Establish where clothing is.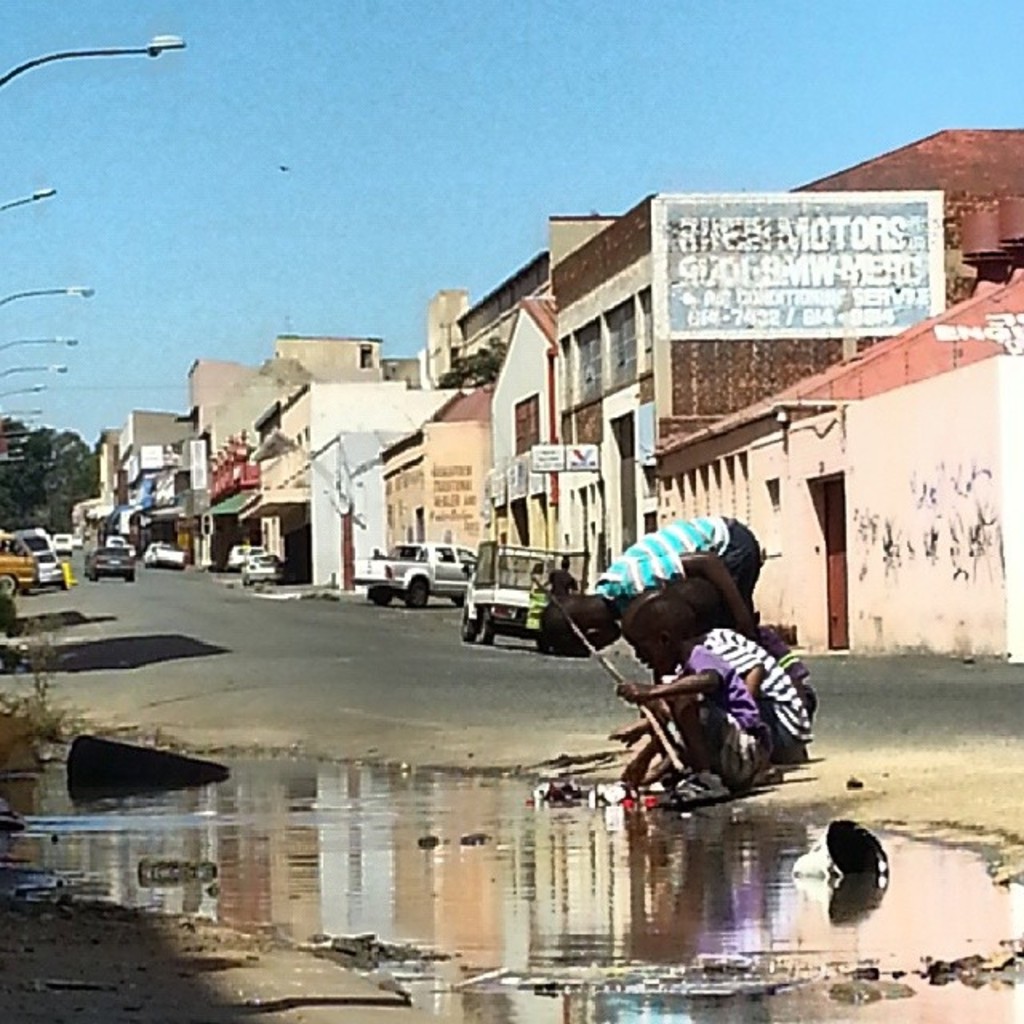
Established at (581,510,758,603).
